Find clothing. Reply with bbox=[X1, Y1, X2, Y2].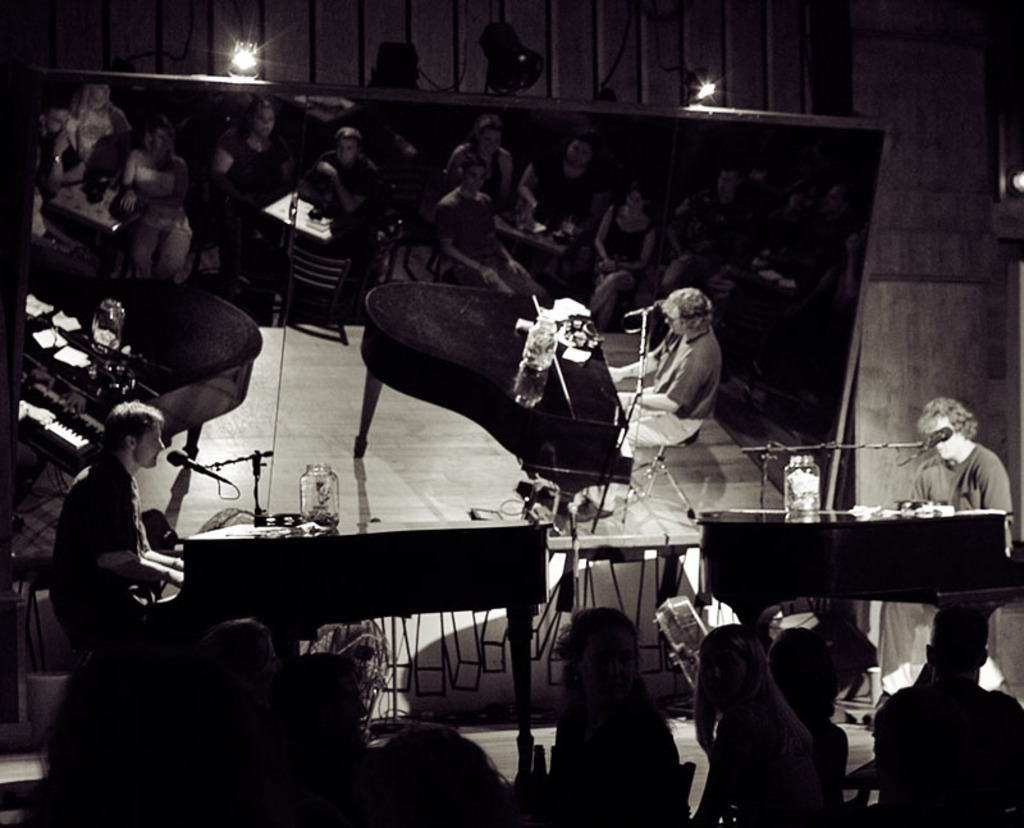
bbox=[24, 124, 90, 197].
